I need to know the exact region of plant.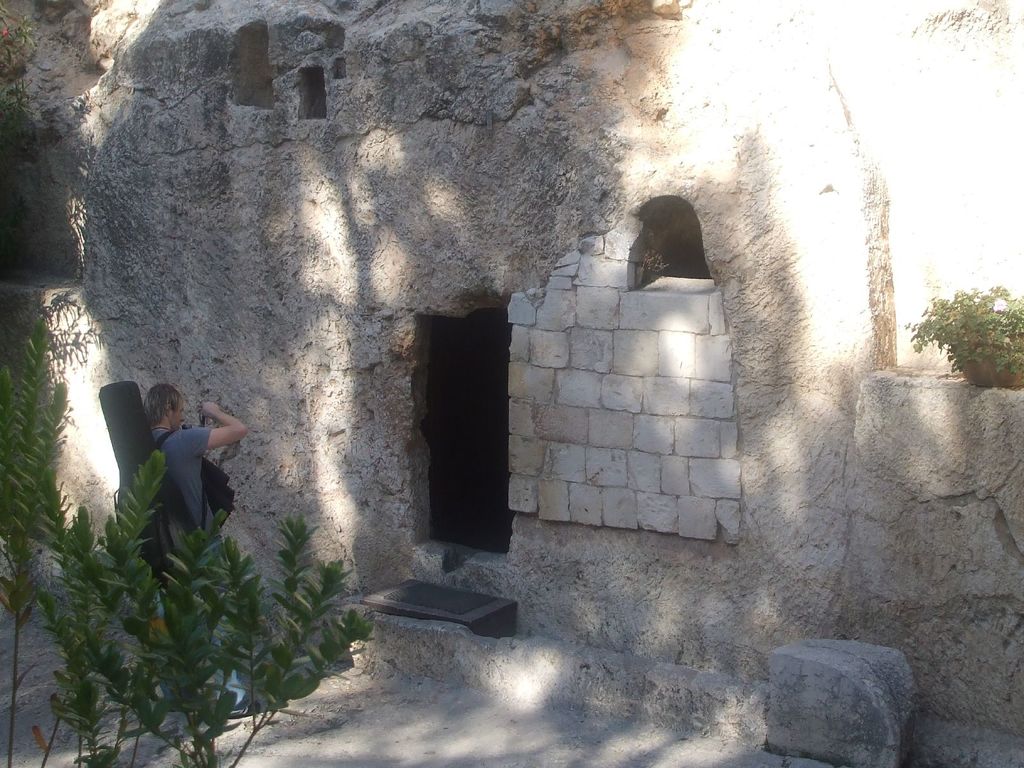
Region: [left=0, top=286, right=79, bottom=766].
